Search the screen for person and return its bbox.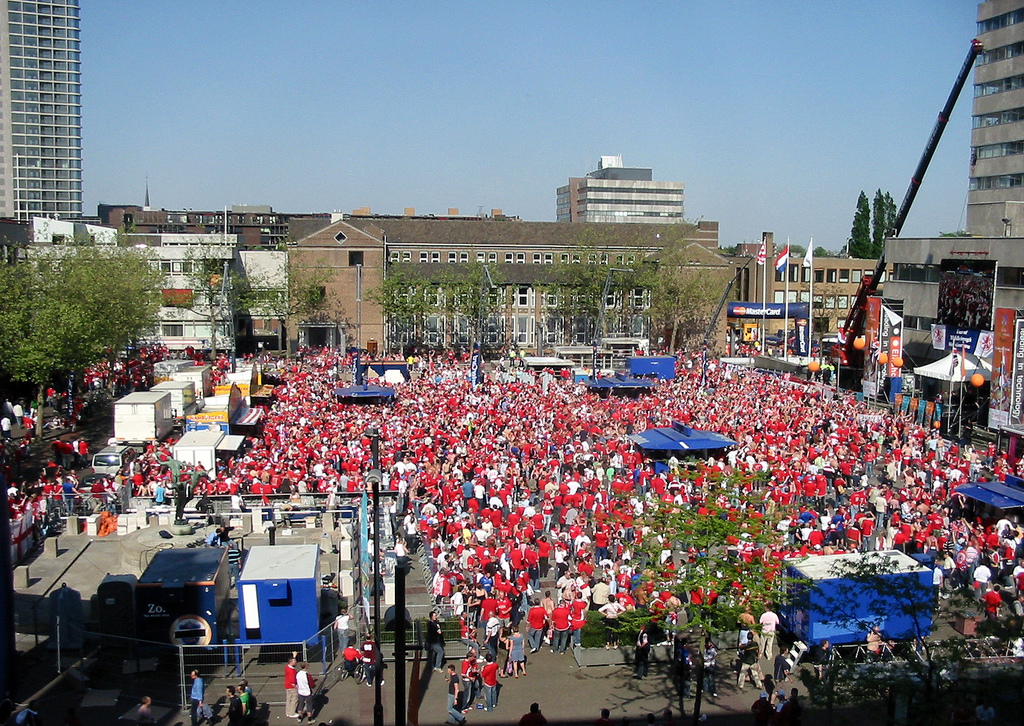
Found: box(509, 624, 529, 677).
